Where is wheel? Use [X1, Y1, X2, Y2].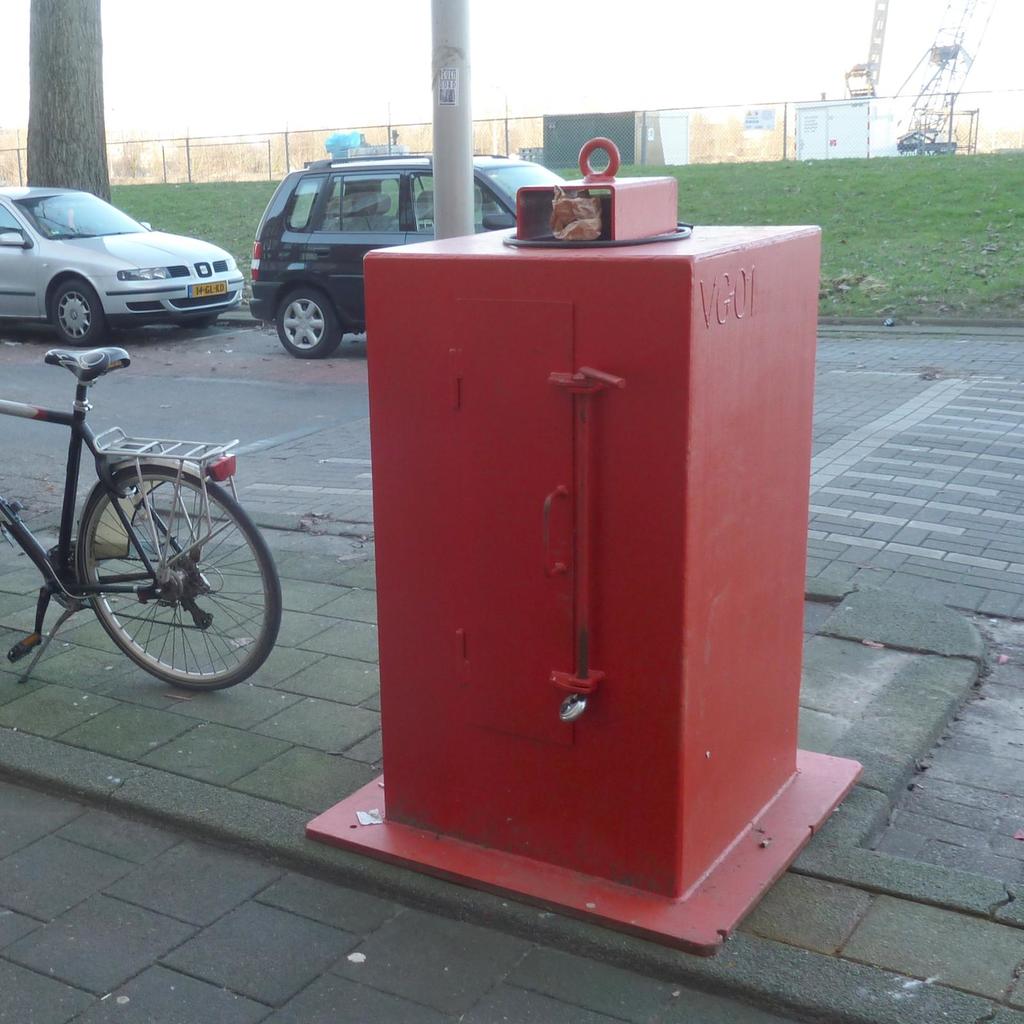
[50, 274, 106, 351].
